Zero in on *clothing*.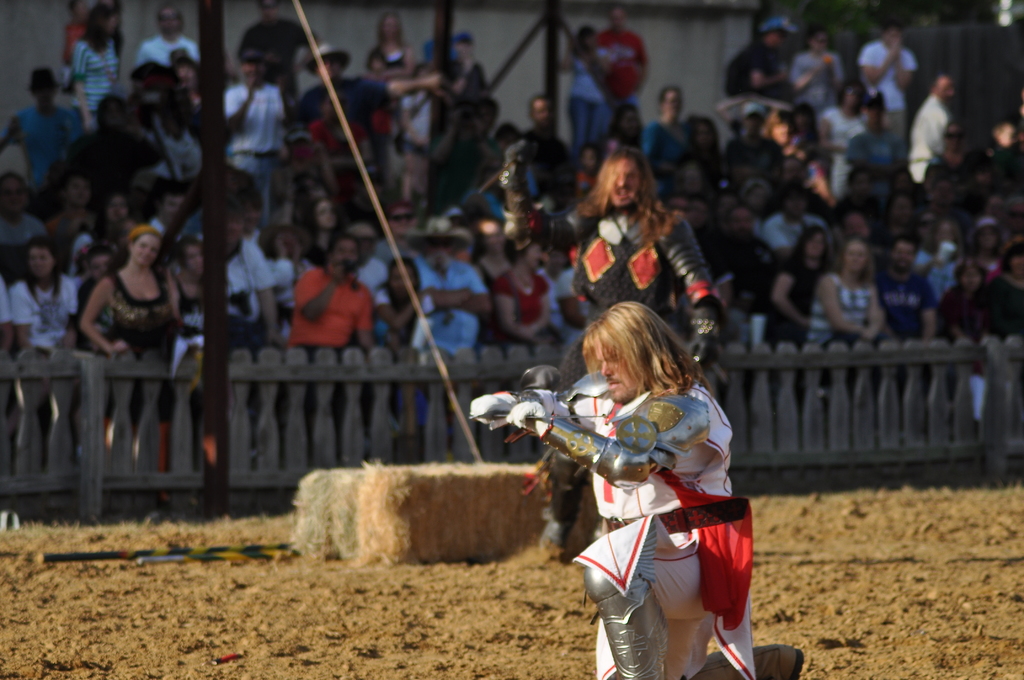
Zeroed in: [404, 88, 440, 187].
